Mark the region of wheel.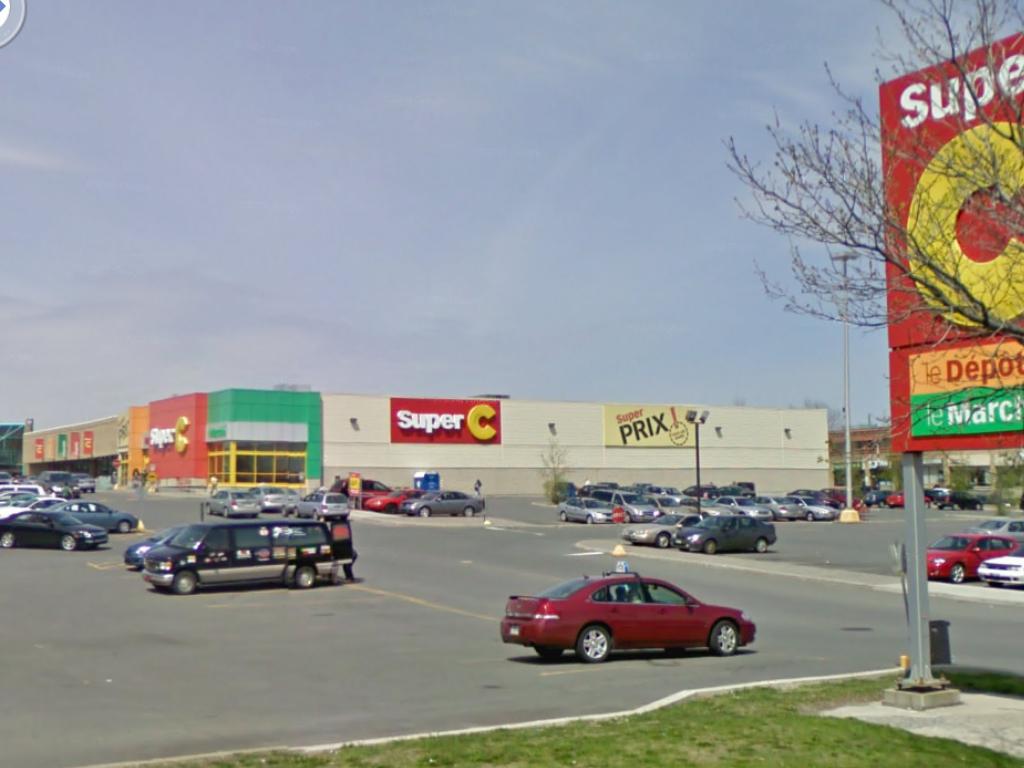
Region: {"left": 206, "top": 503, "right": 213, "bottom": 514}.
